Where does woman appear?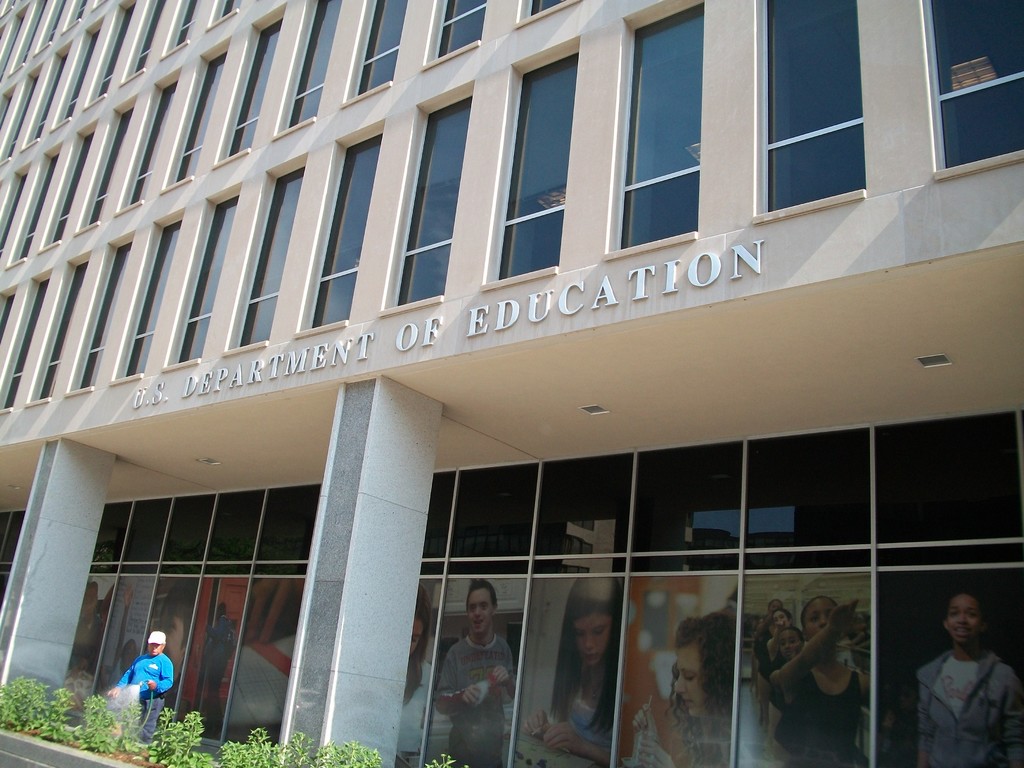
Appears at <bbox>767, 579, 883, 749</bbox>.
